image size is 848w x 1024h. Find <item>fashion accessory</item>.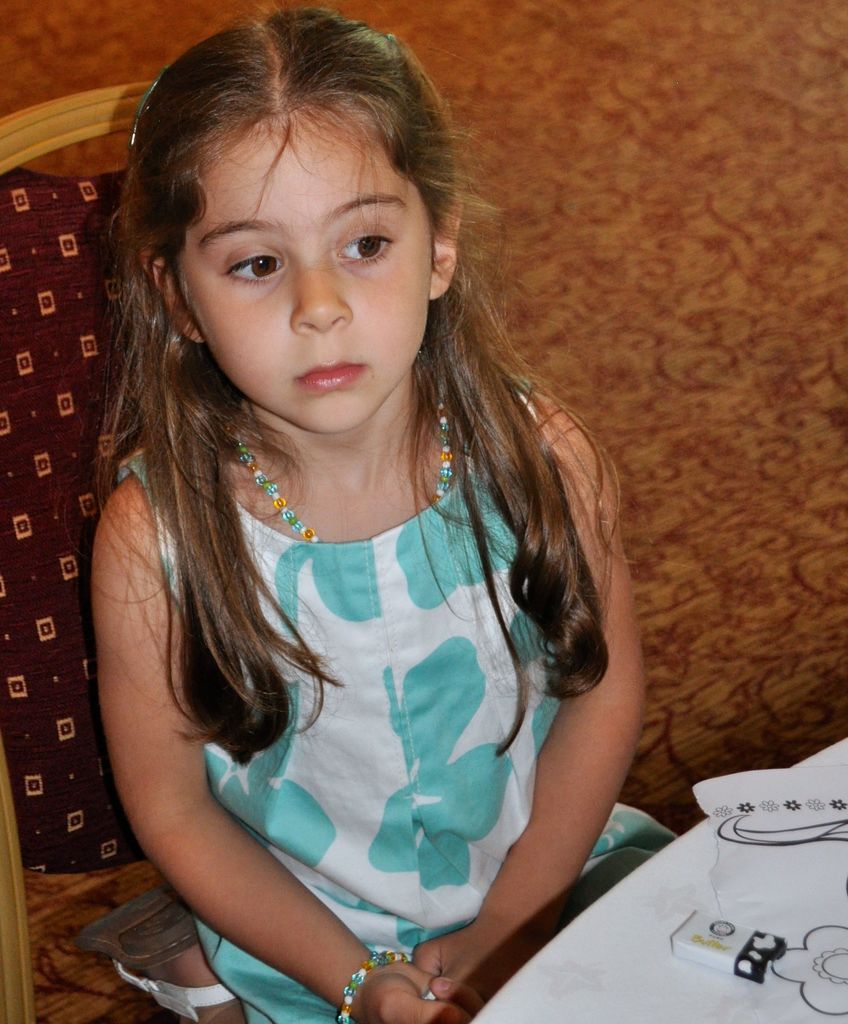
box(127, 68, 164, 145).
